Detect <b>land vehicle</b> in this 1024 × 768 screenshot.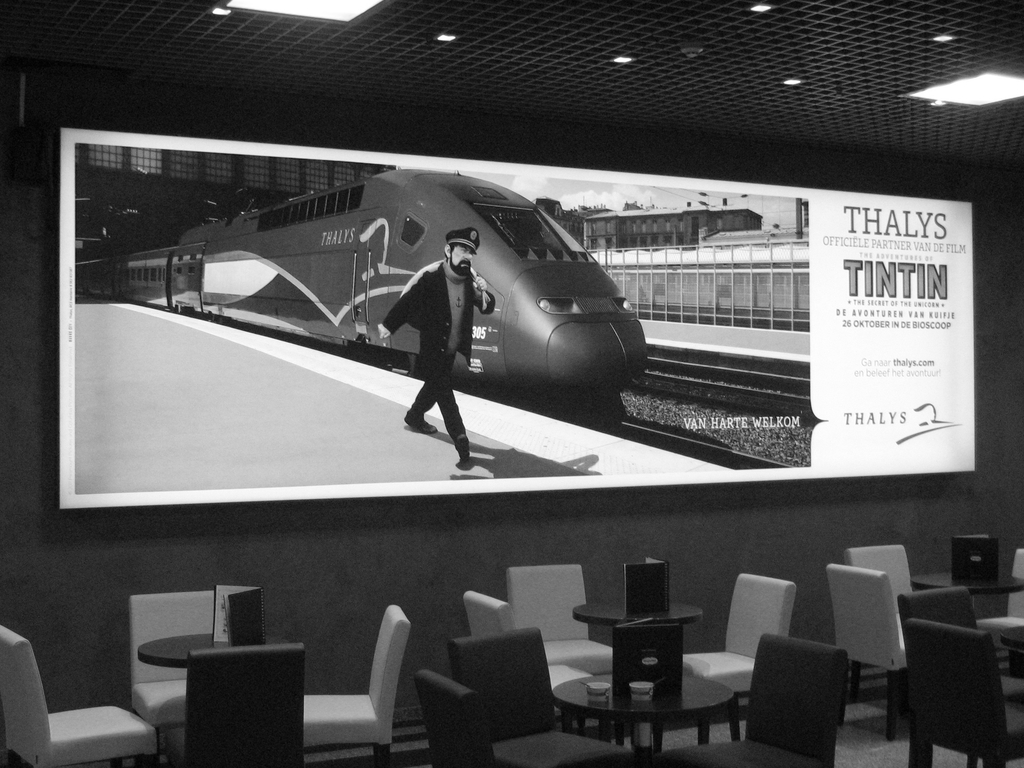
Detection: <region>75, 170, 639, 428</region>.
